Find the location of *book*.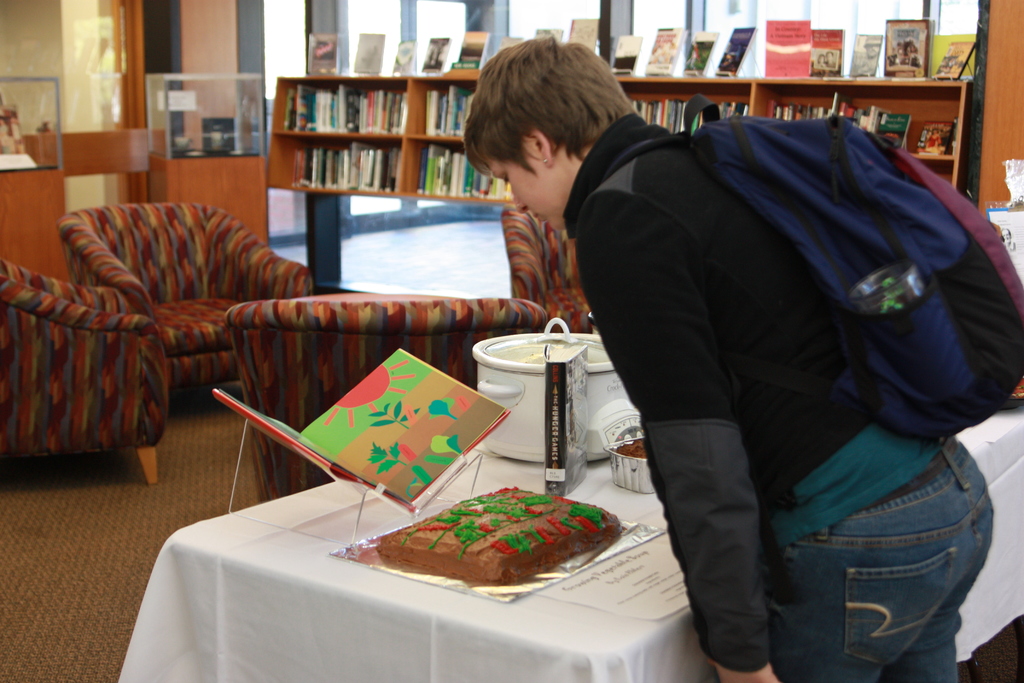
Location: [566, 16, 602, 54].
